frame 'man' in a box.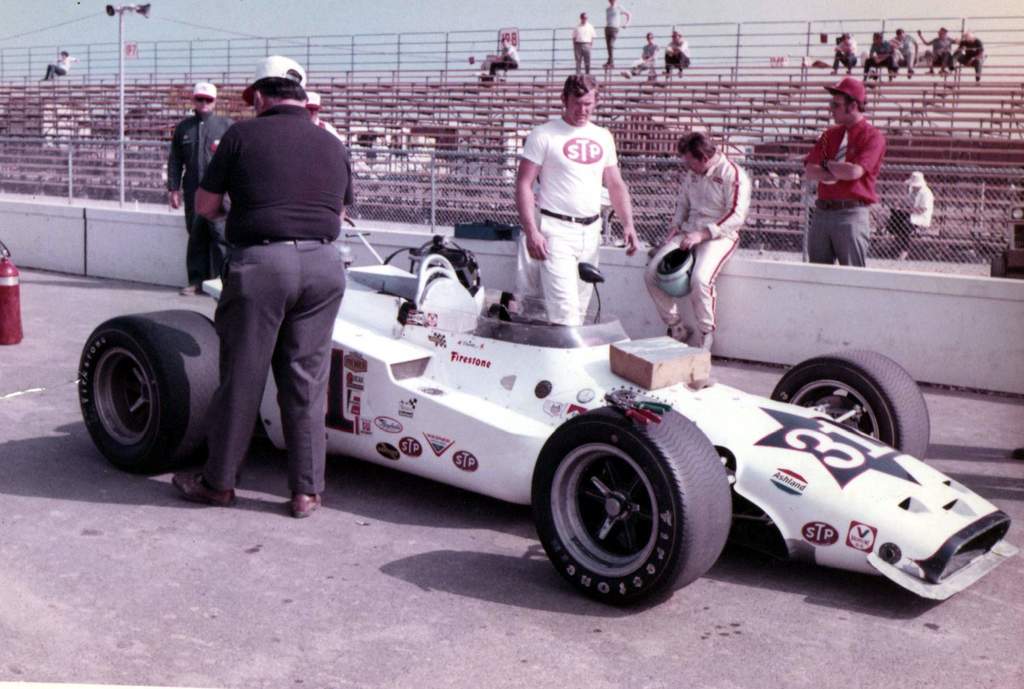
[left=801, top=74, right=888, bottom=270].
